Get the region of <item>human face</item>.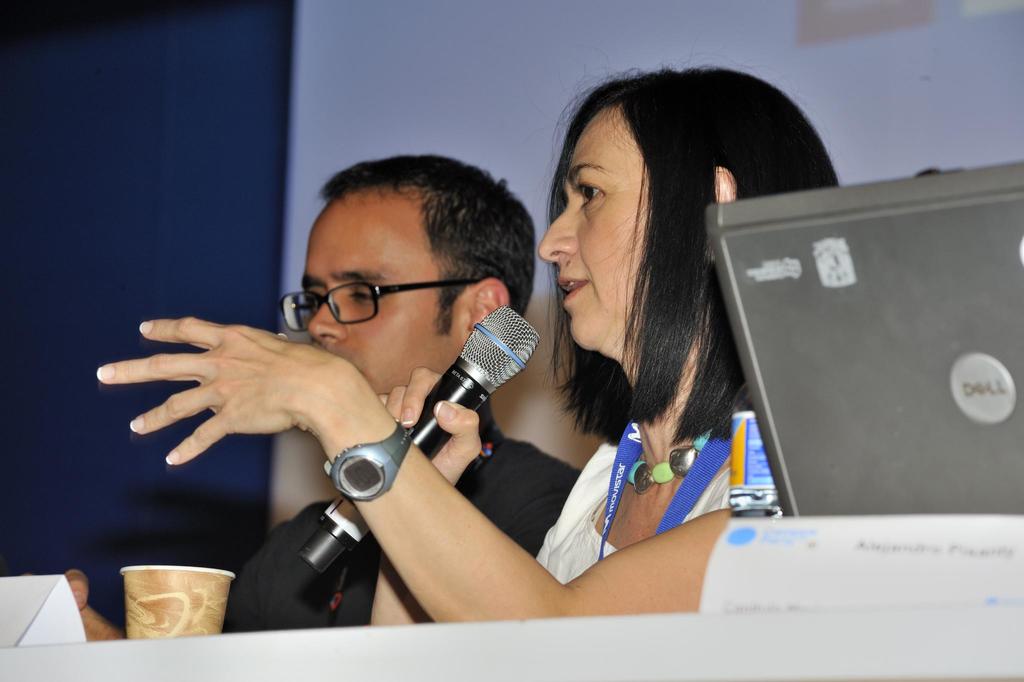
540:113:660:350.
